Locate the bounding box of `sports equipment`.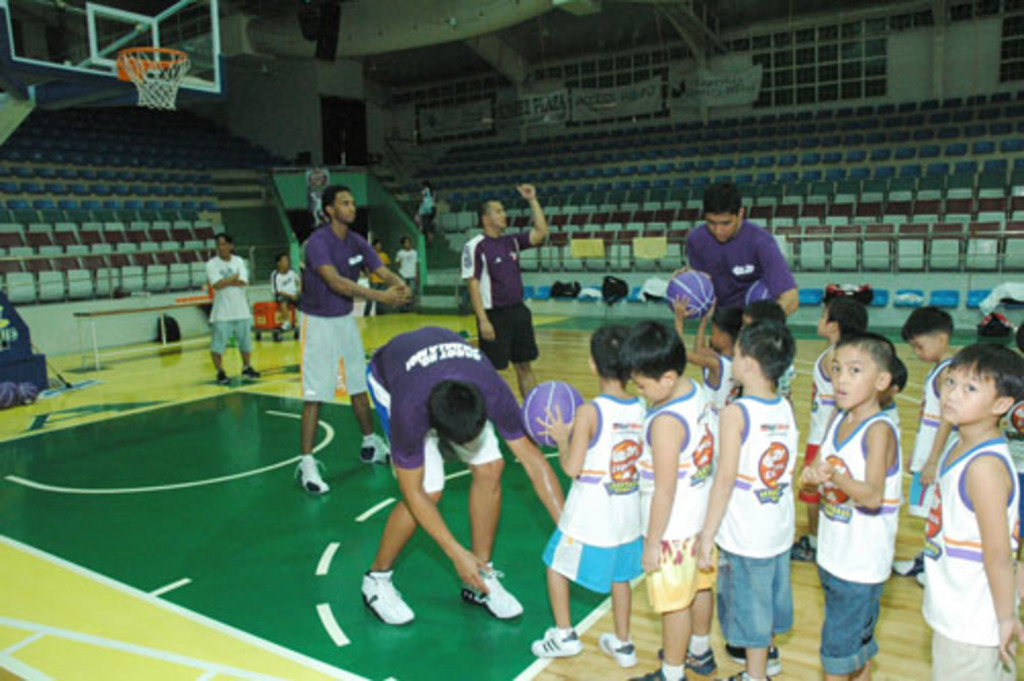
Bounding box: 627:671:660:679.
